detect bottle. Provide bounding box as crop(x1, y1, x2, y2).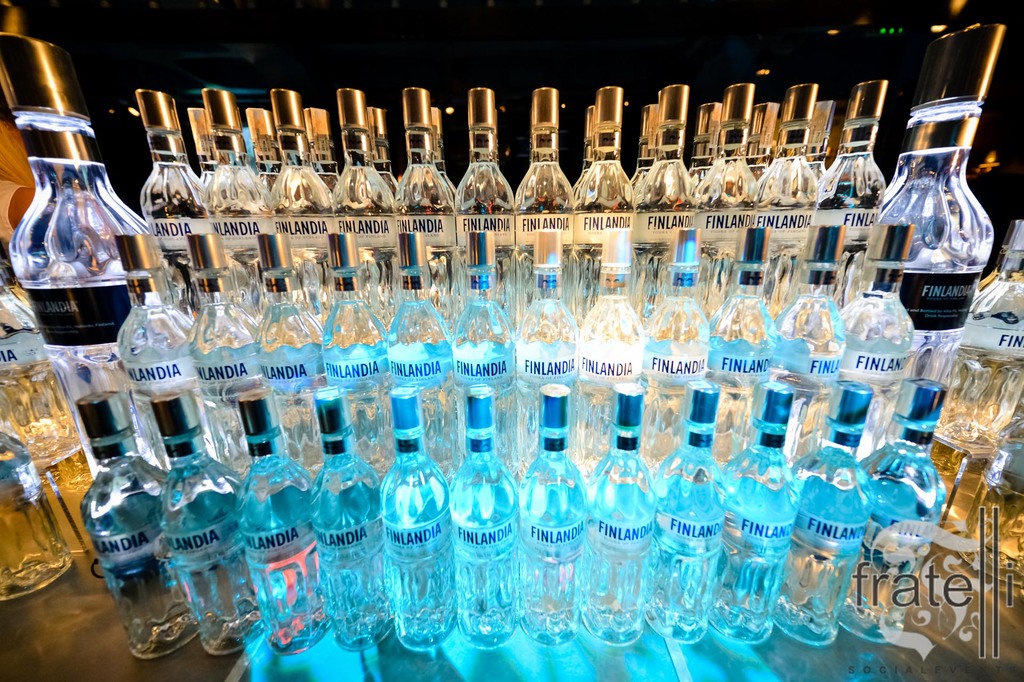
crop(725, 377, 801, 641).
